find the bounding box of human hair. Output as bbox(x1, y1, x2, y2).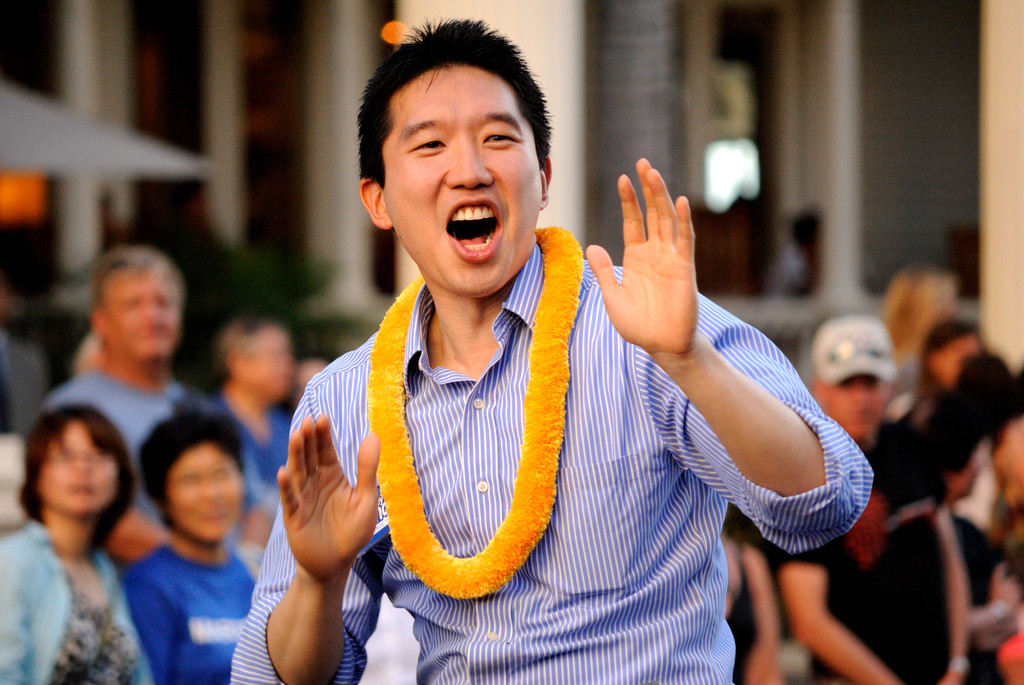
bbox(876, 263, 956, 358).
